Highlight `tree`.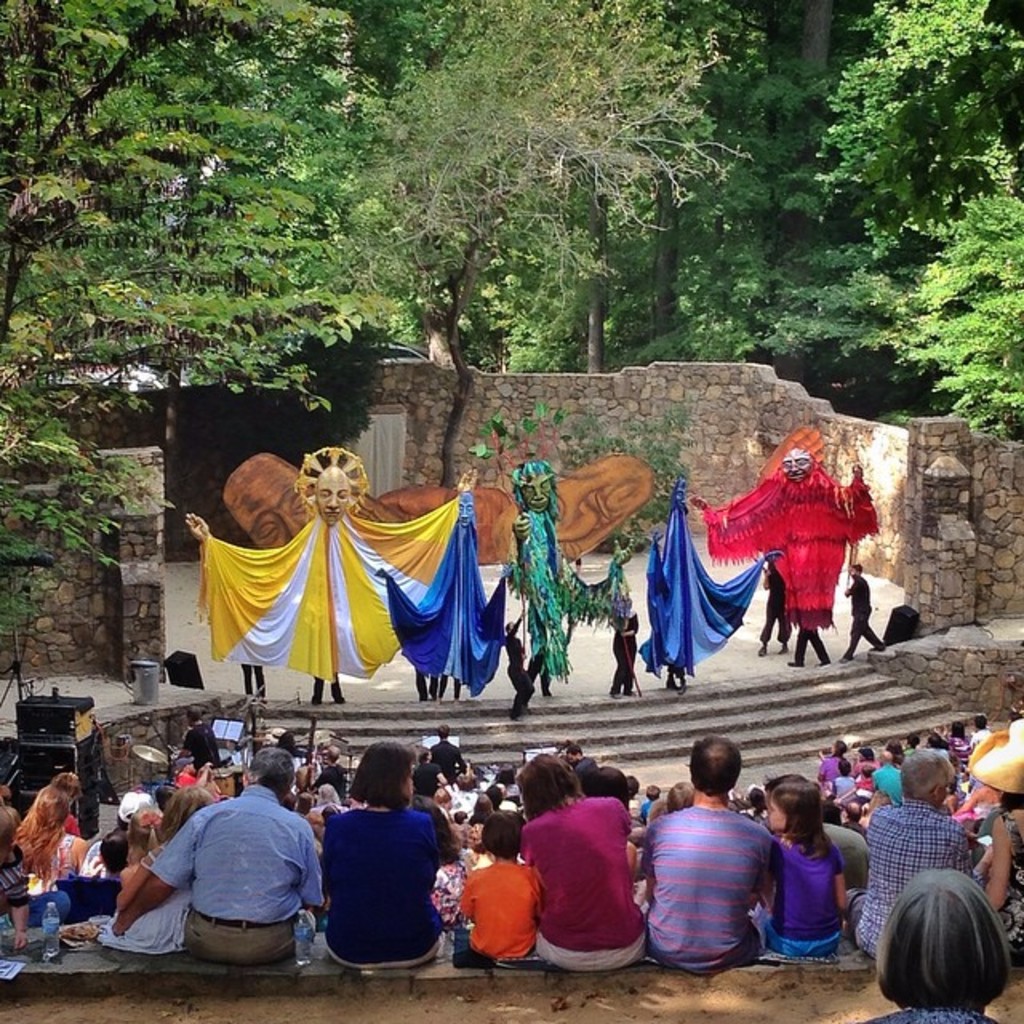
Highlighted region: [349, 0, 754, 376].
